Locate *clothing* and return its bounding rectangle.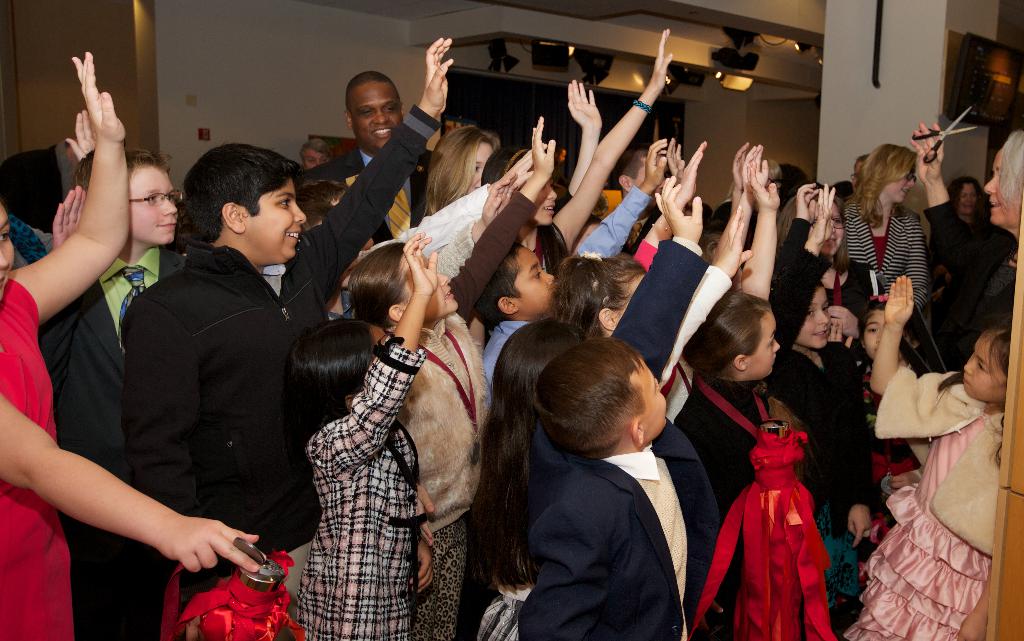
(left=851, top=365, right=1008, bottom=640).
